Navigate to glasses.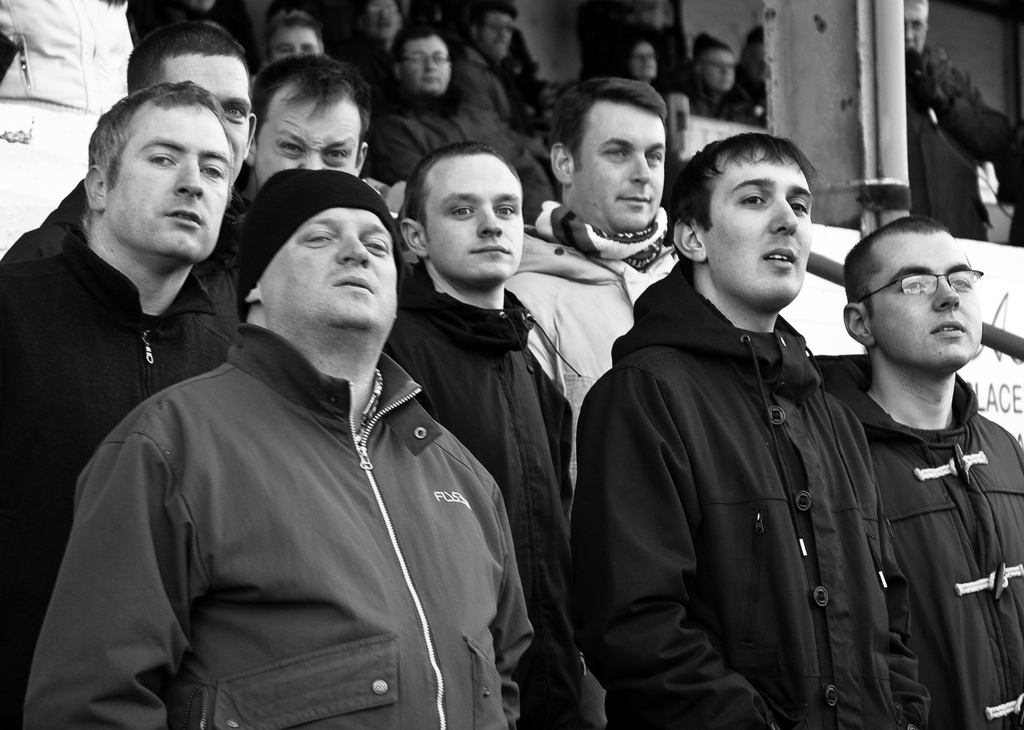
Navigation target: 396:51:451:65.
